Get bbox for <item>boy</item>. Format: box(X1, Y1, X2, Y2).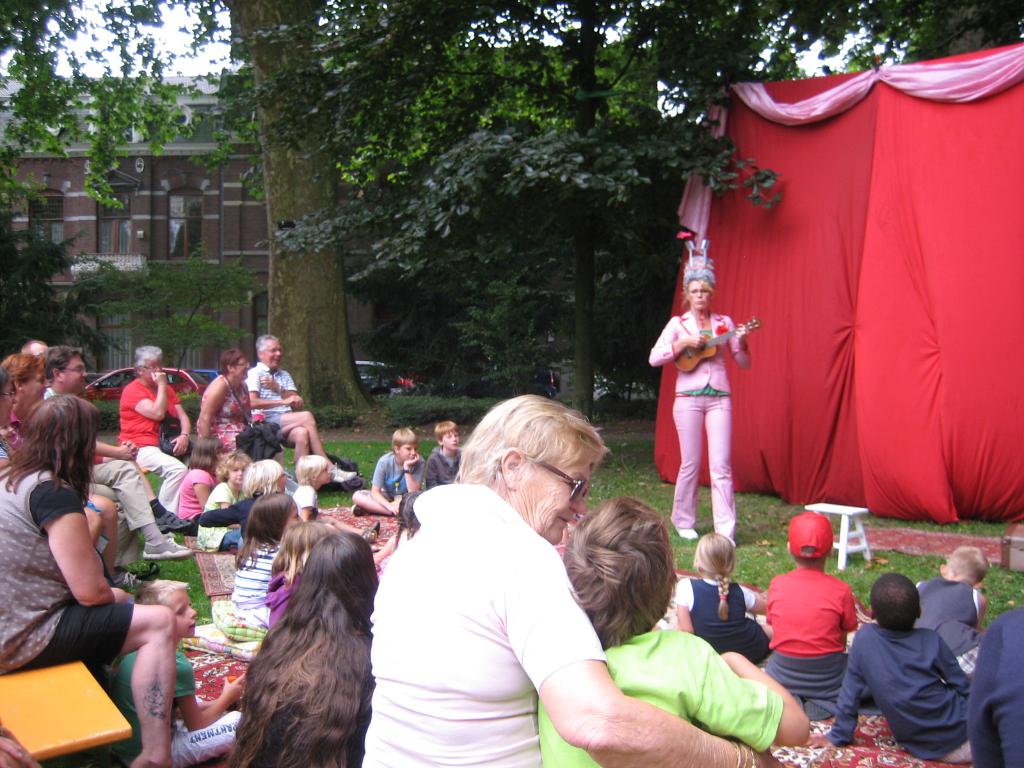
box(915, 546, 986, 675).
